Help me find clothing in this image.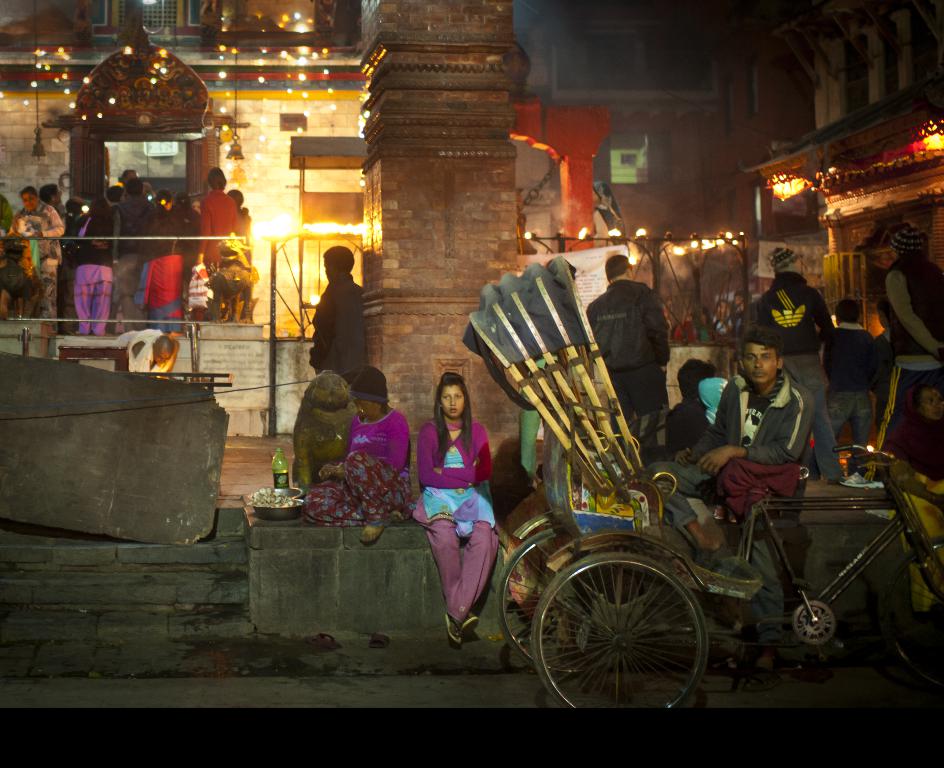
Found it: 671, 321, 701, 342.
